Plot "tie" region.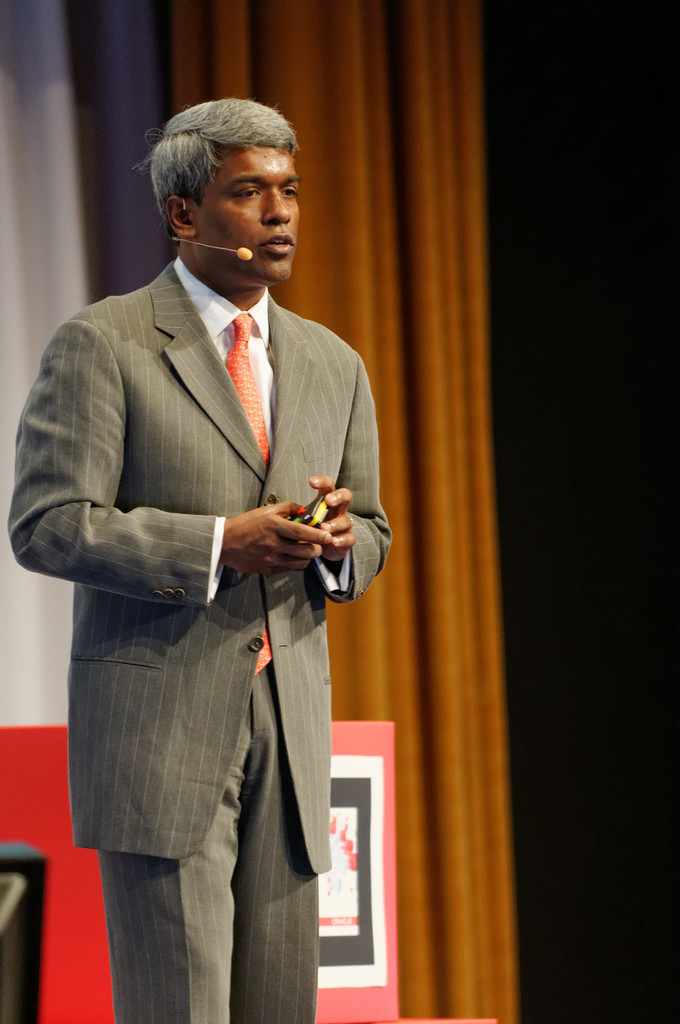
Plotted at {"left": 224, "top": 310, "right": 277, "bottom": 676}.
